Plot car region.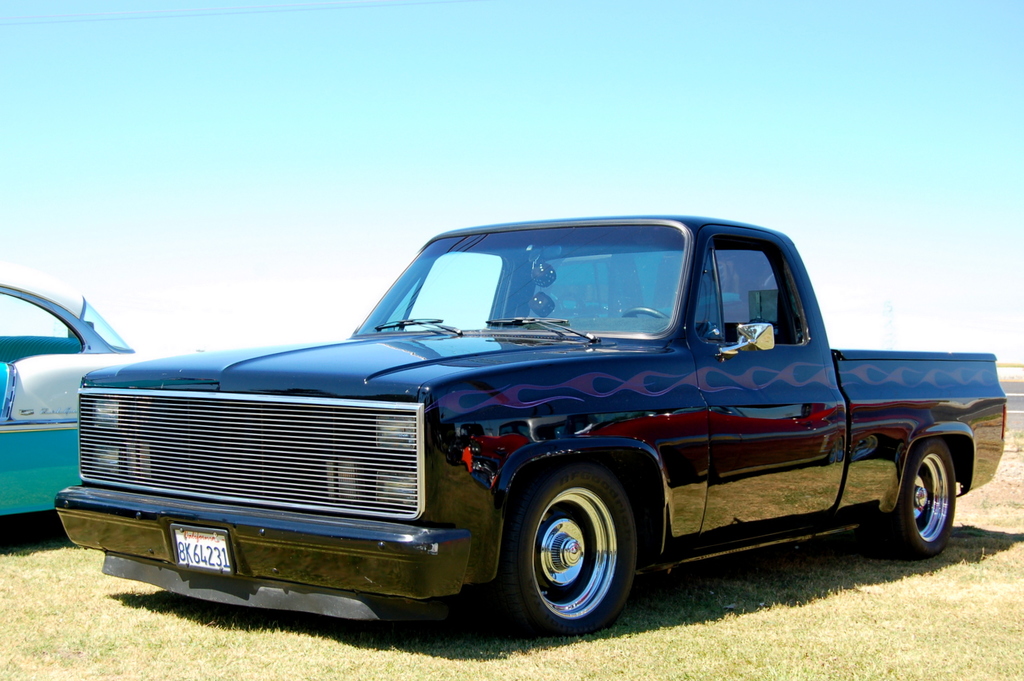
Plotted at BBox(54, 214, 1007, 637).
